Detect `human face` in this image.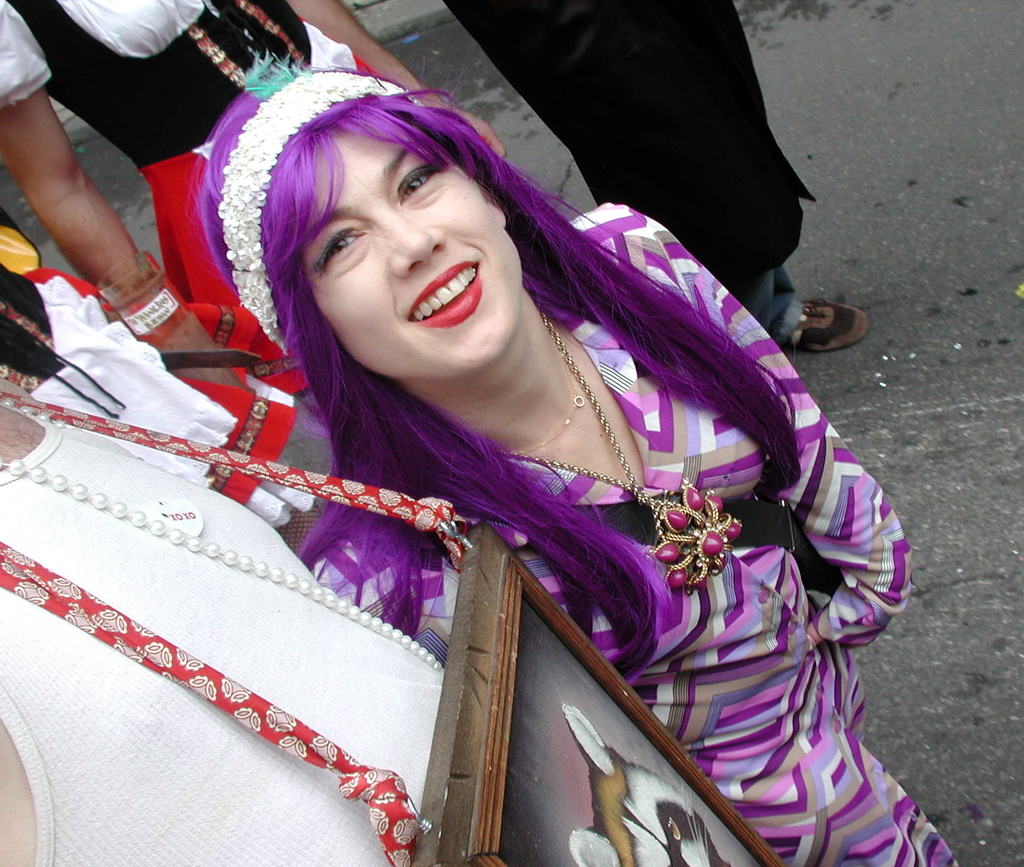
Detection: select_region(308, 131, 520, 381).
